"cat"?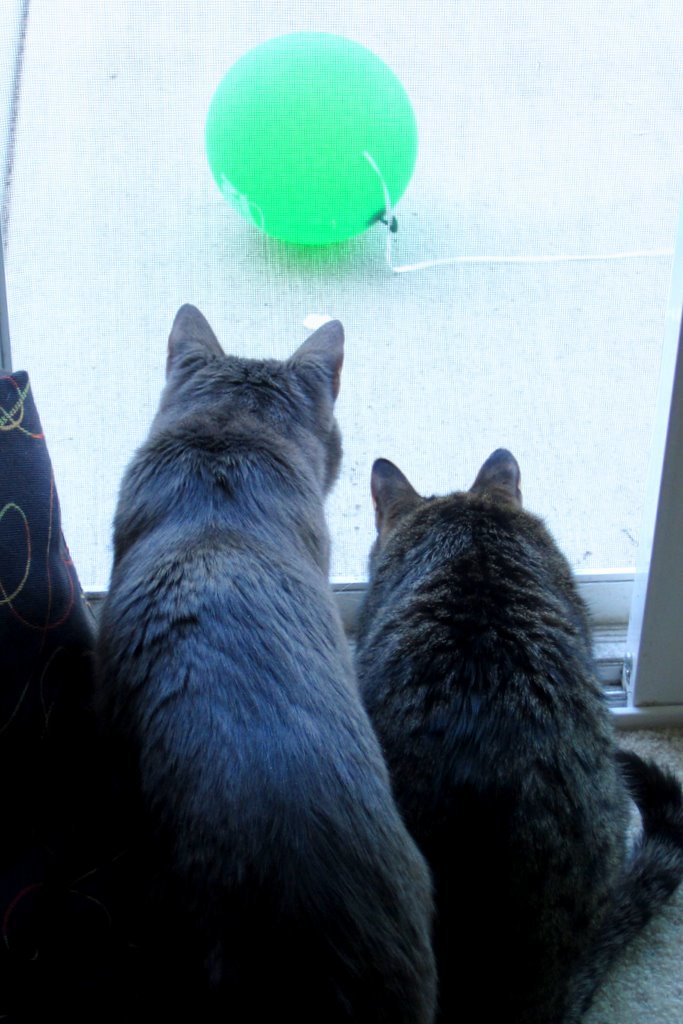
(left=99, top=299, right=443, bottom=1023)
